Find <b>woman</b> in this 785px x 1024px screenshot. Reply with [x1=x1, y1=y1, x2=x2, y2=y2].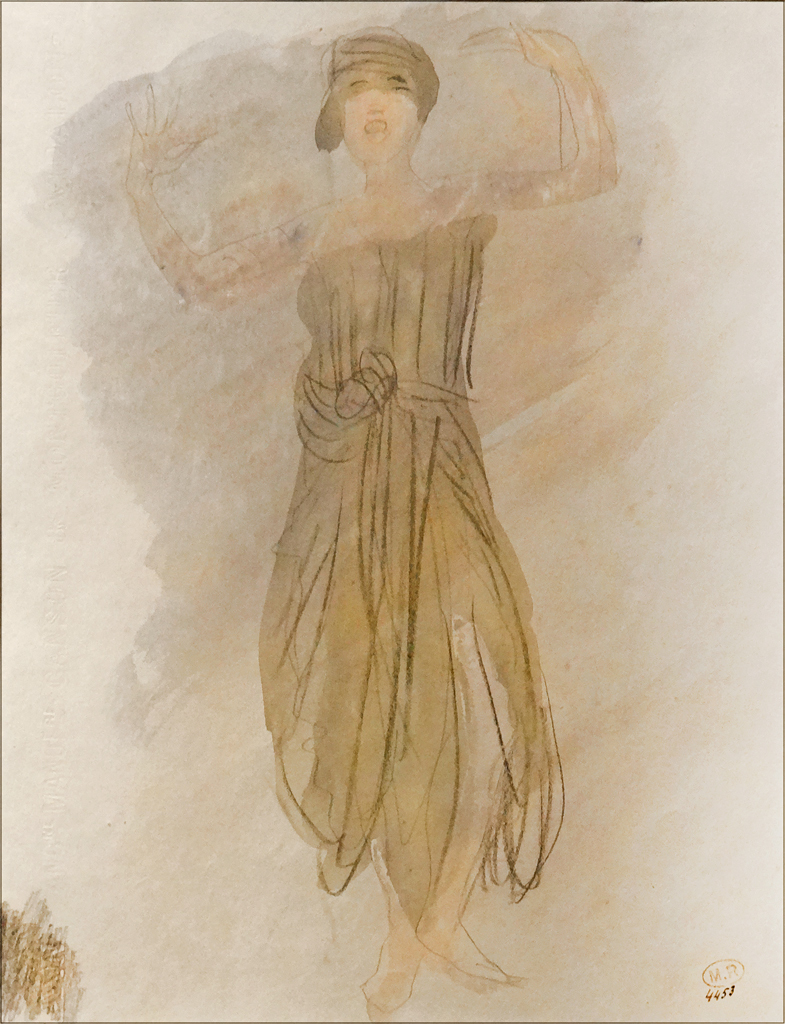
[x1=228, y1=41, x2=610, y2=971].
